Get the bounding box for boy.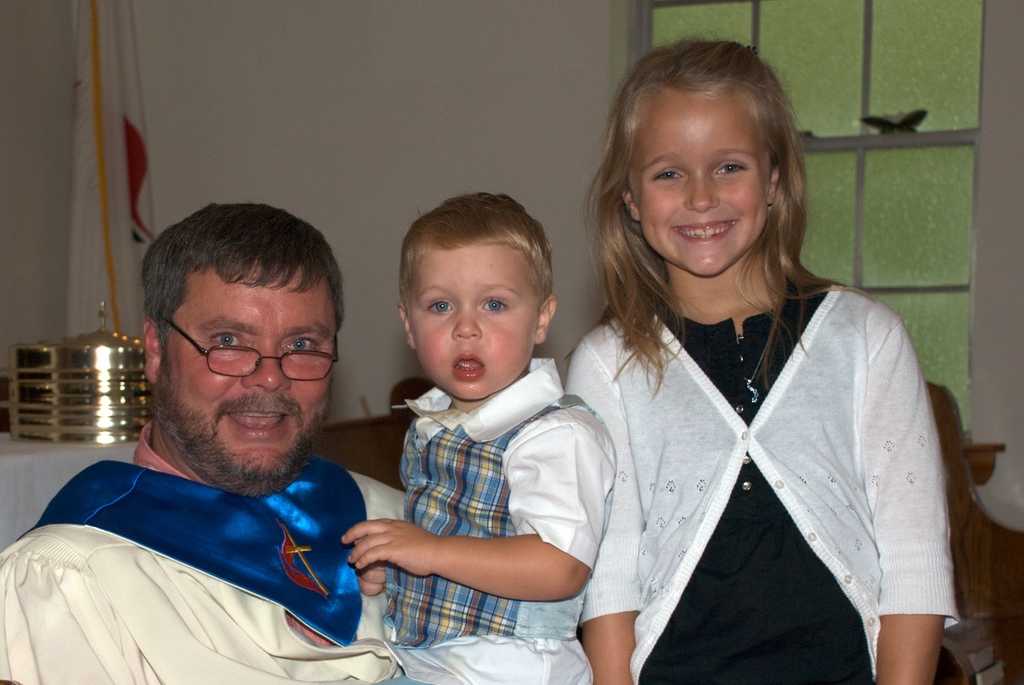
box=[376, 189, 581, 663].
